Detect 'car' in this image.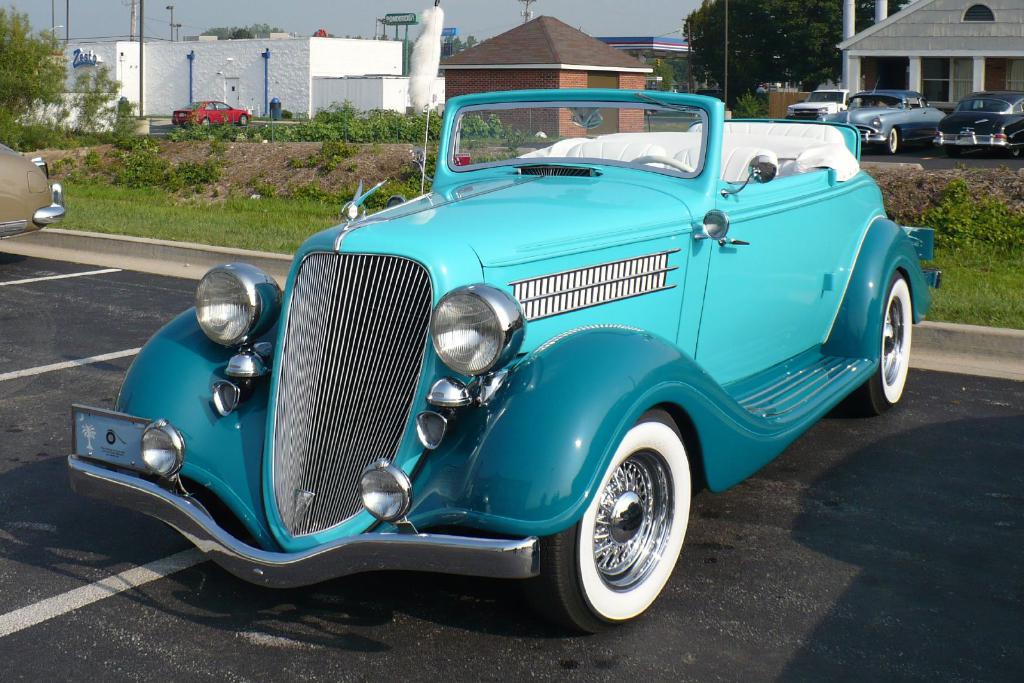
Detection: x1=820 y1=91 x2=947 y2=157.
